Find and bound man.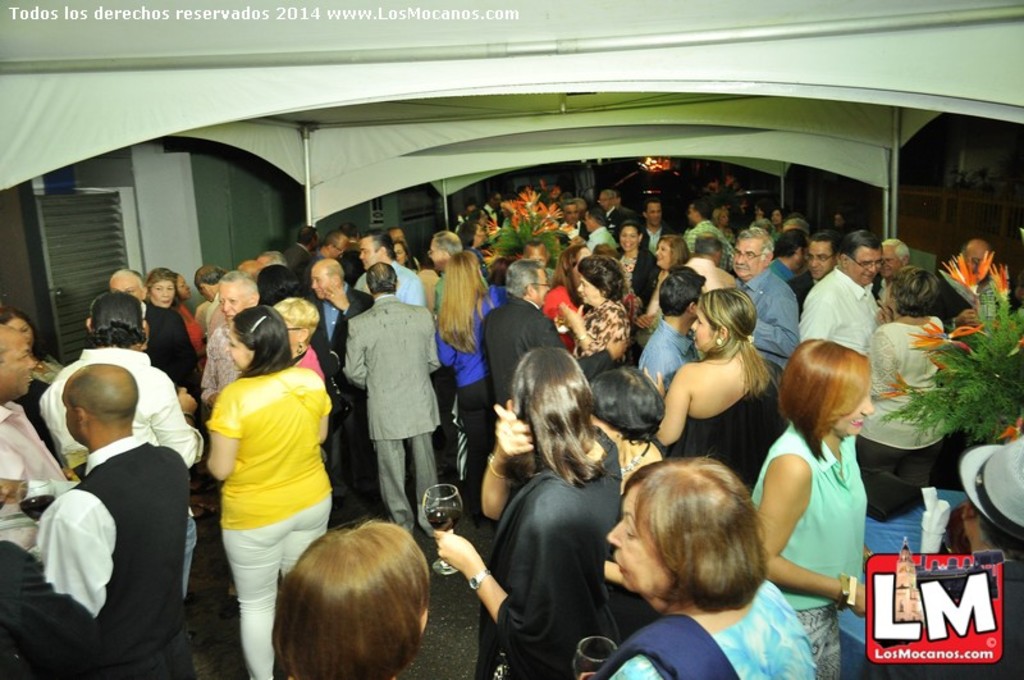
Bound: <region>236, 260, 265, 283</region>.
